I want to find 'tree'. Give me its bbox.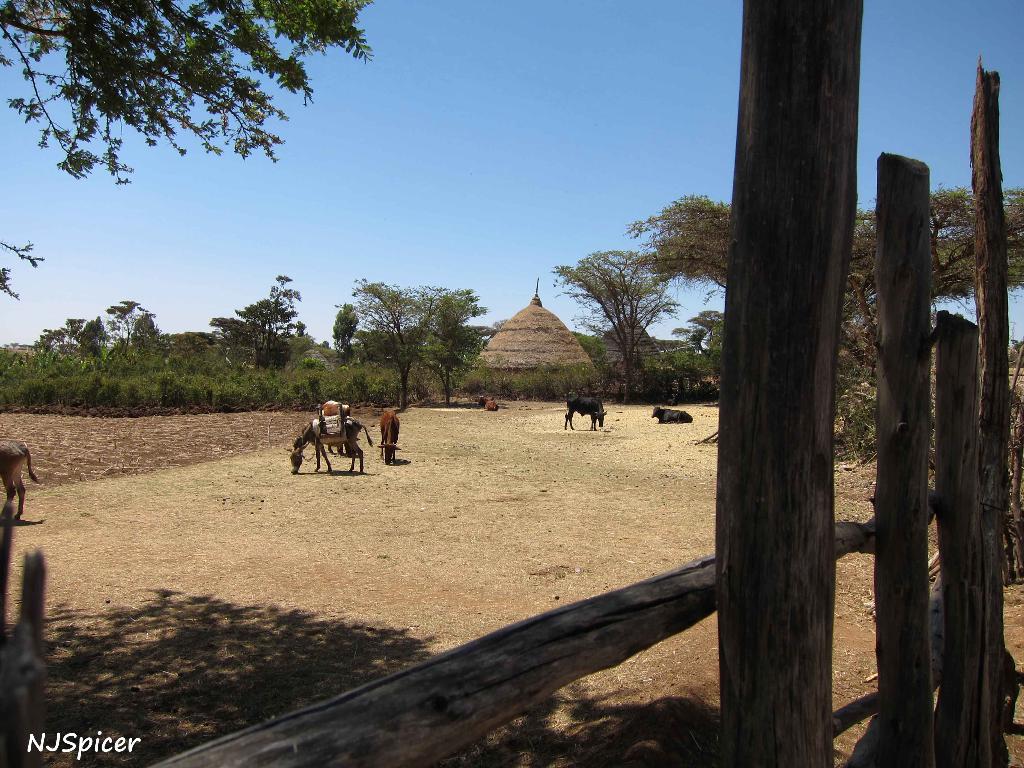
box(834, 207, 1023, 460).
